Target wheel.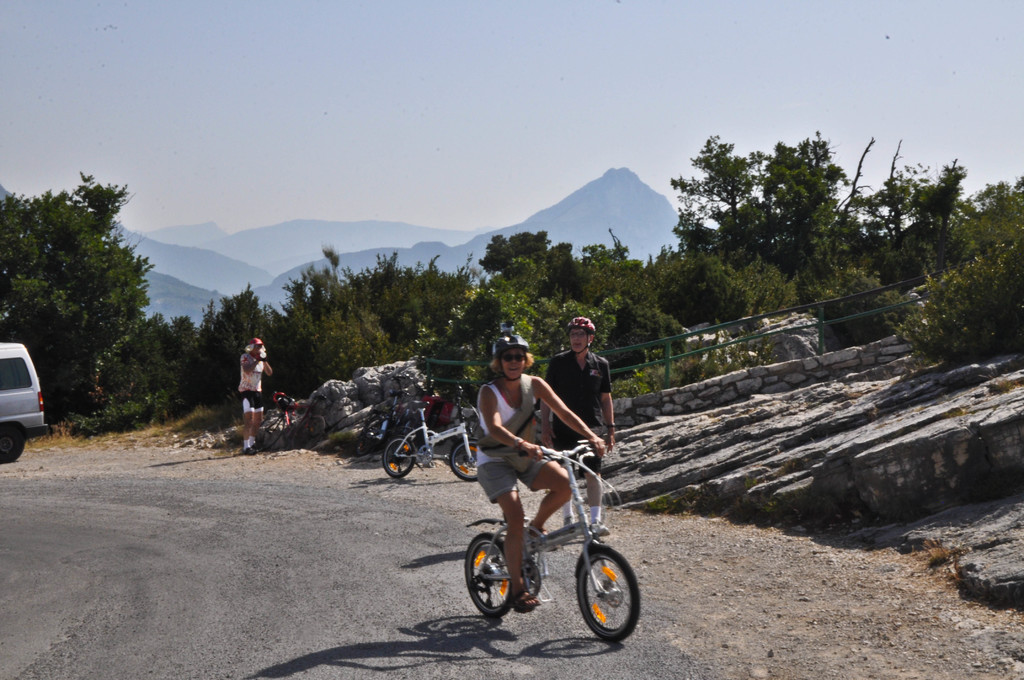
Target region: rect(381, 434, 415, 479).
